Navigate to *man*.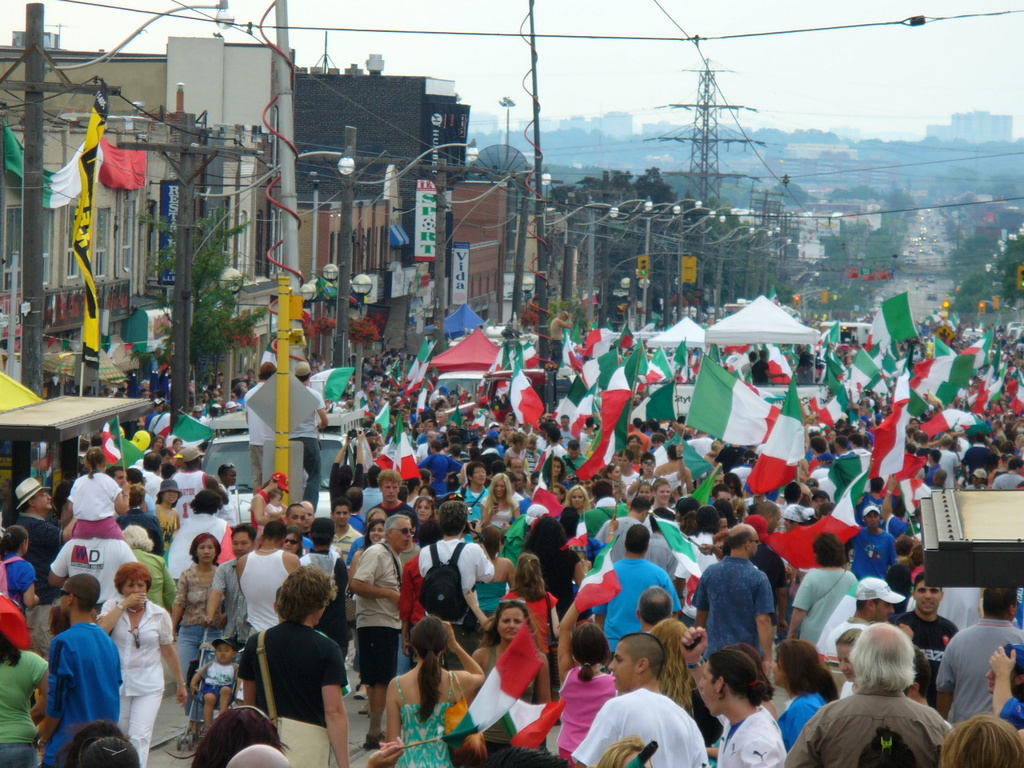
Navigation target: 934 586 1023 725.
